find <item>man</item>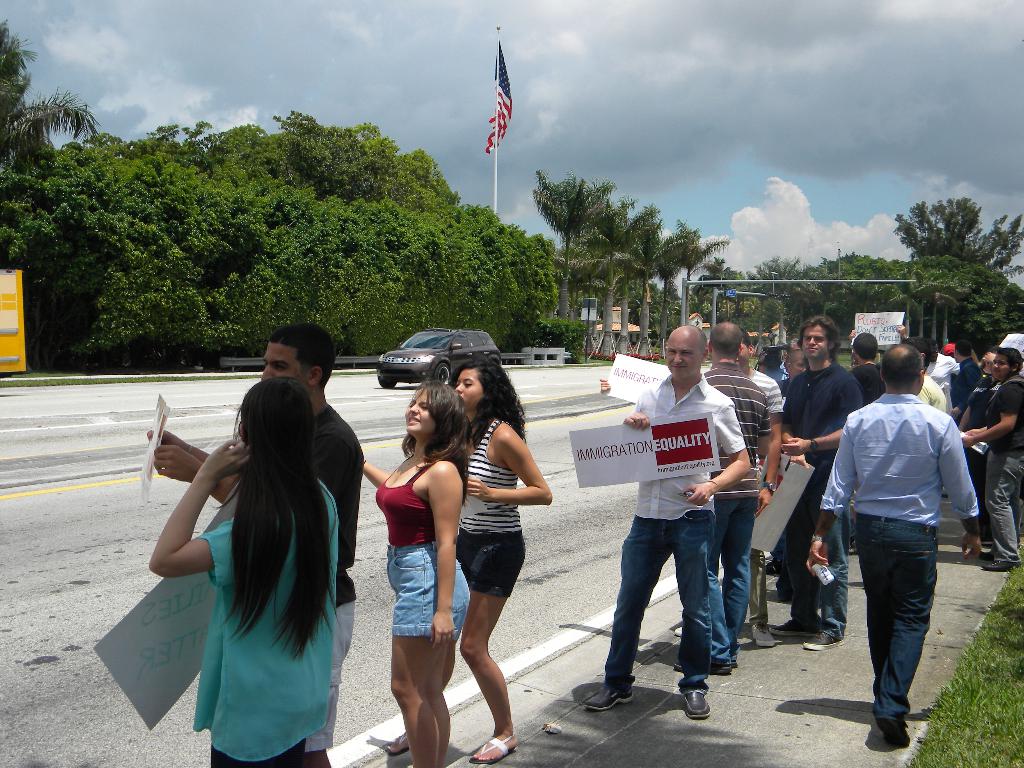
667 321 769 669
